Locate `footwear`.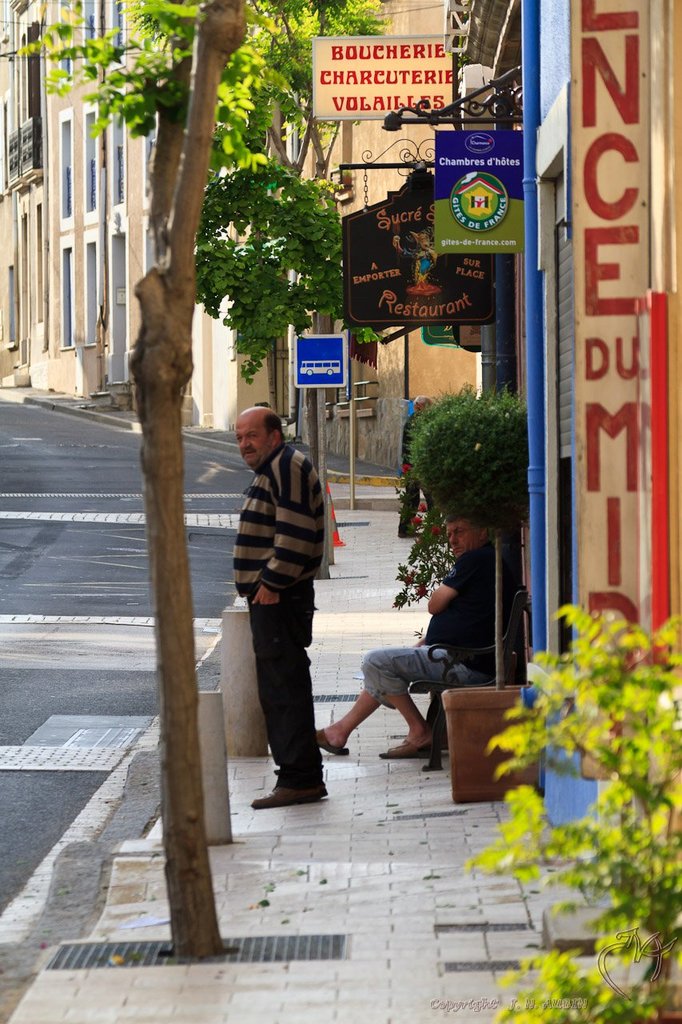
Bounding box: (left=247, top=779, right=329, bottom=806).
